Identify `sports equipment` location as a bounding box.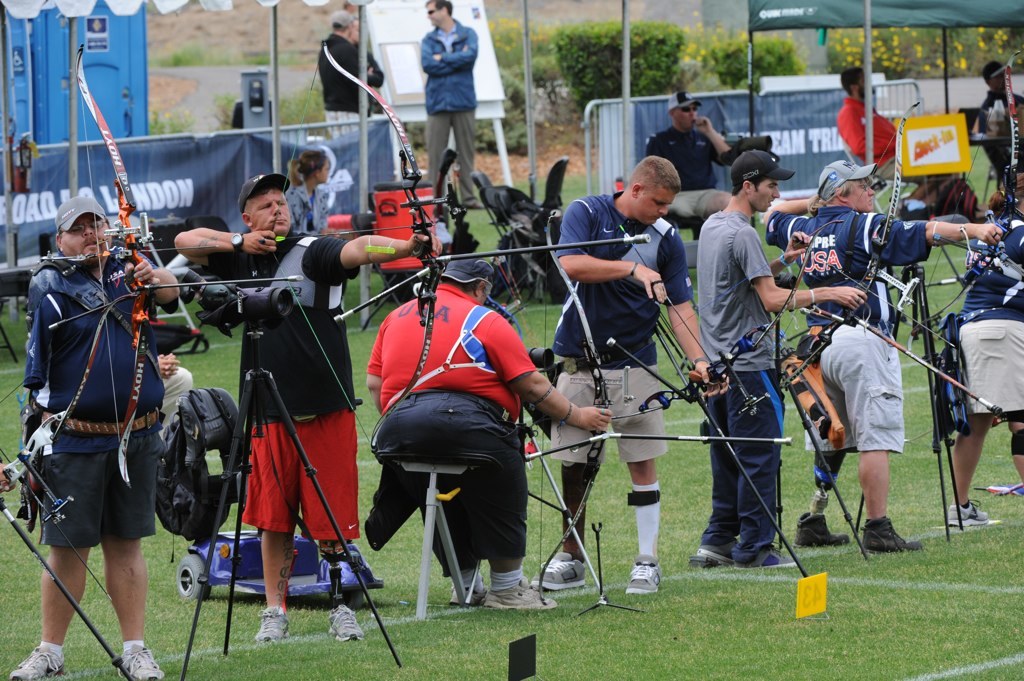
select_region(626, 555, 663, 594).
